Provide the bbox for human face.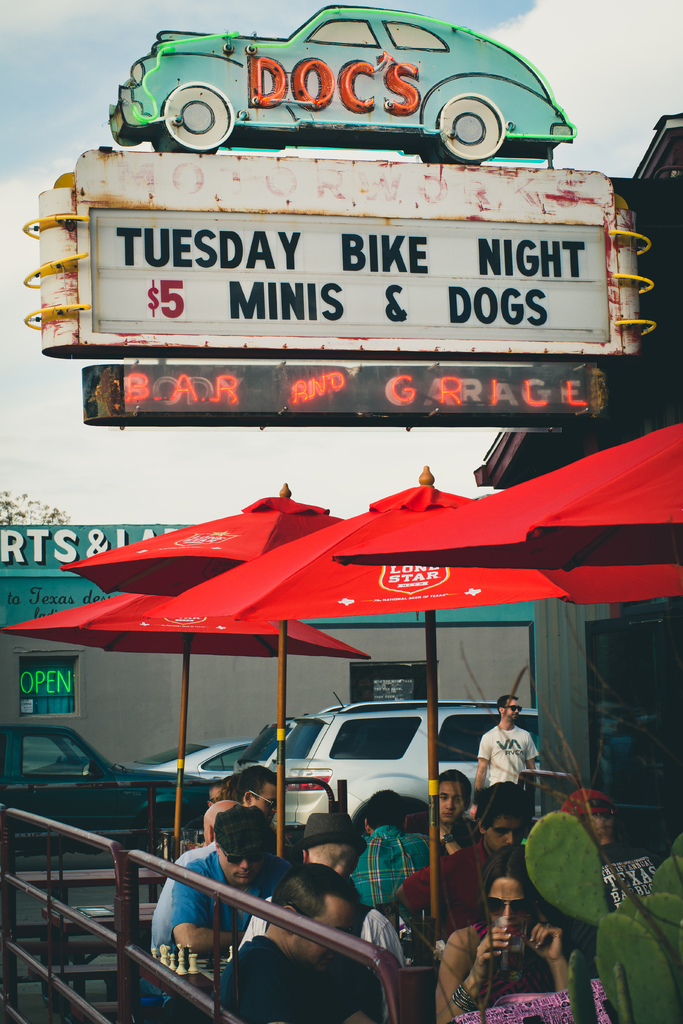
crop(485, 876, 534, 927).
